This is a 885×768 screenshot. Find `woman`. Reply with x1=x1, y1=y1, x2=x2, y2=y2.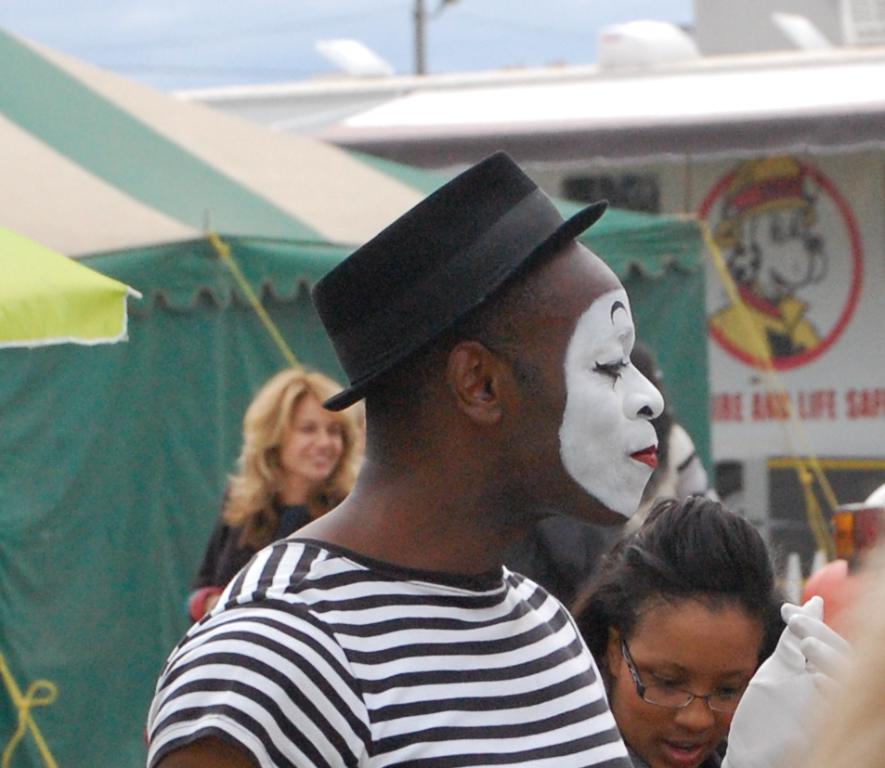
x1=153, y1=352, x2=344, y2=652.
